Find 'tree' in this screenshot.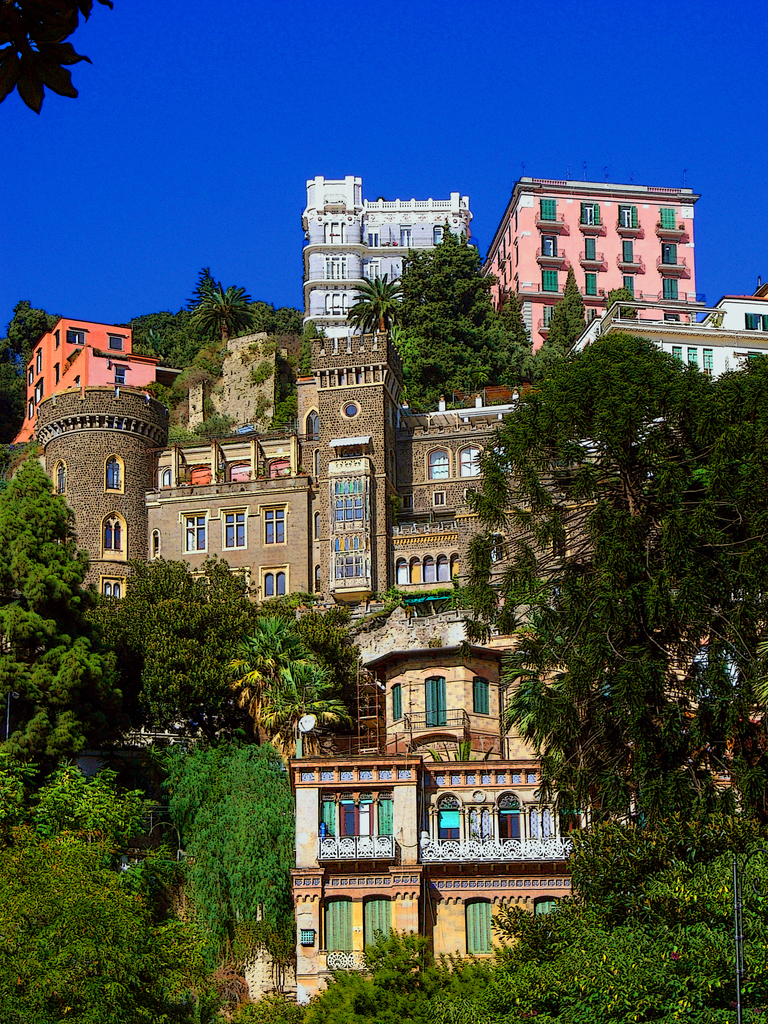
The bounding box for 'tree' is select_region(475, 286, 742, 940).
